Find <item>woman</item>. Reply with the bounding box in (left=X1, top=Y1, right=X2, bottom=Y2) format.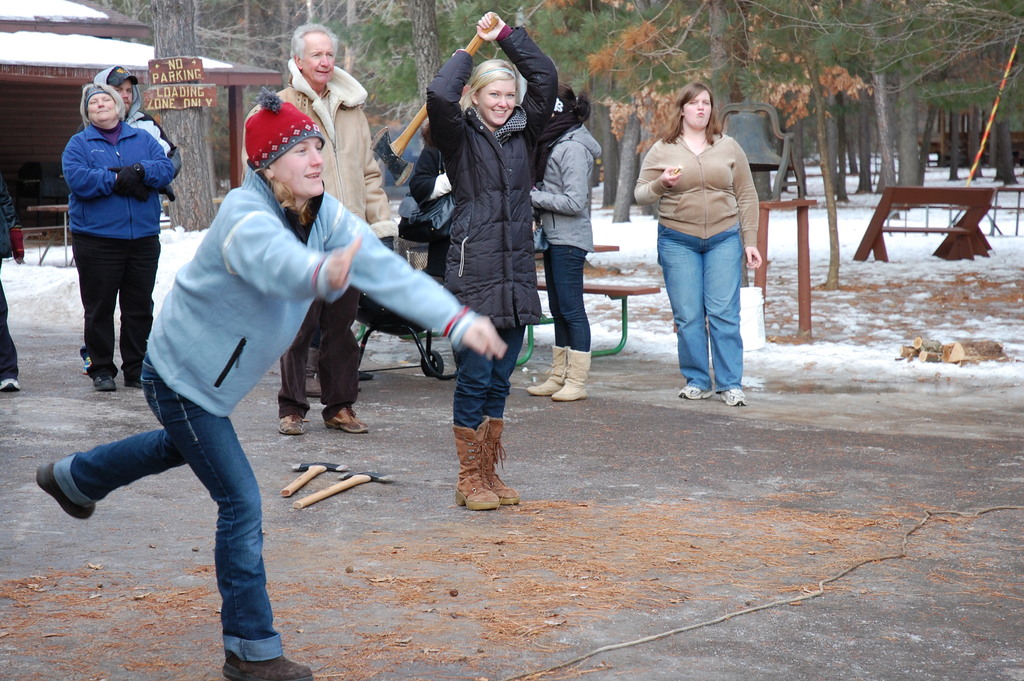
(left=410, top=135, right=456, bottom=281).
